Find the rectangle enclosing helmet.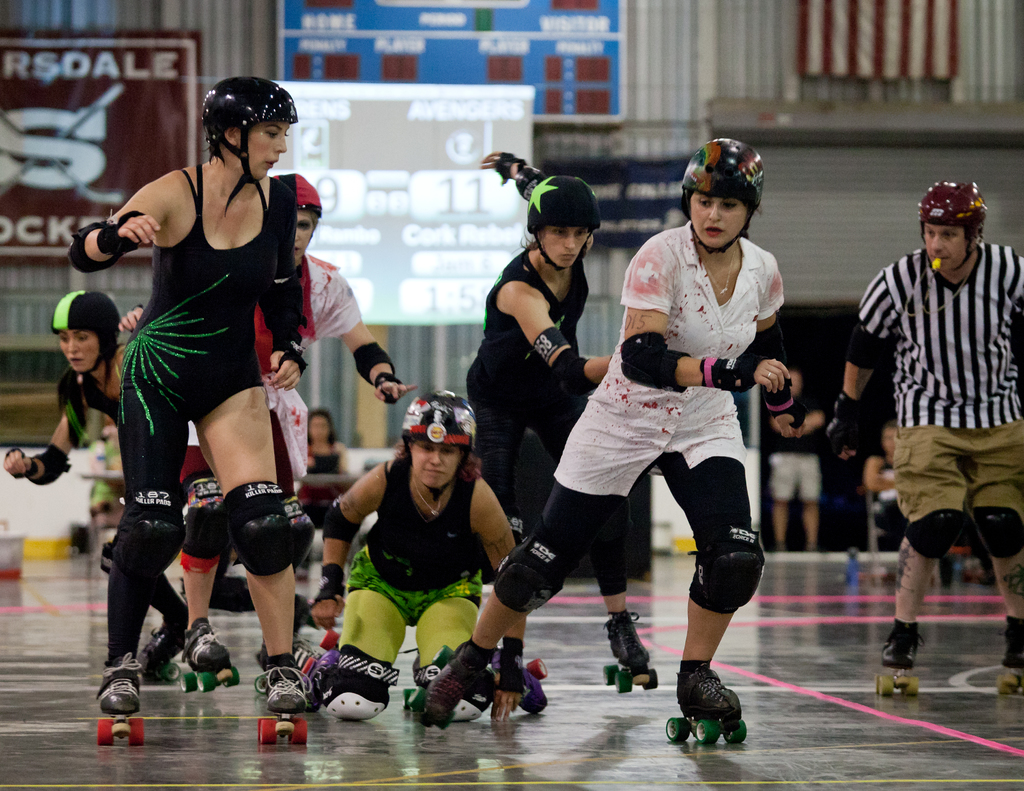
[47,285,120,388].
